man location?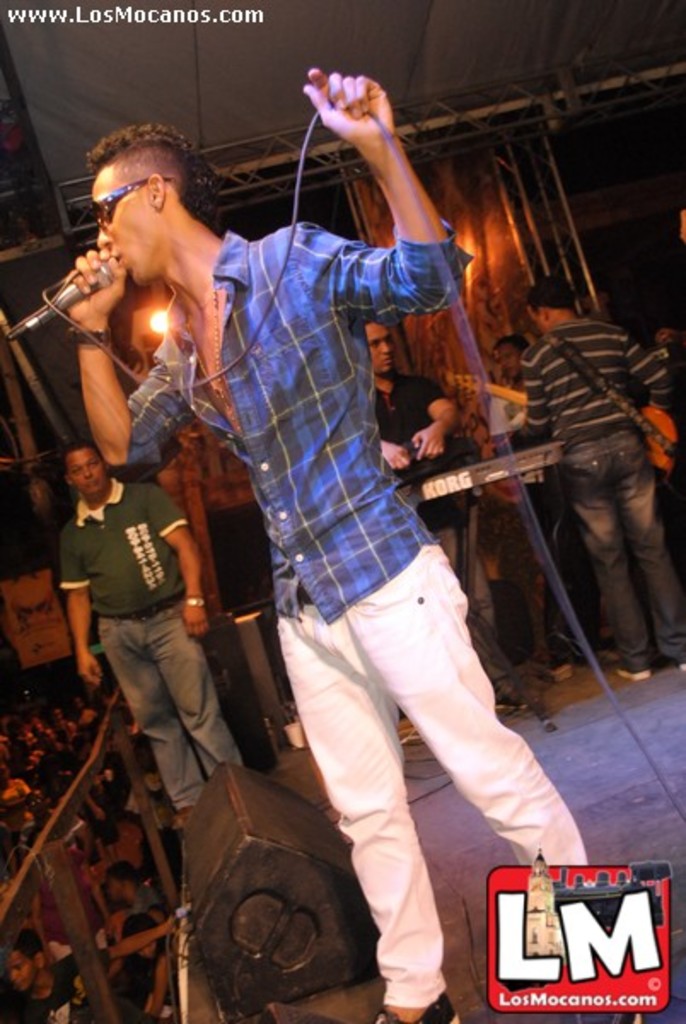
bbox(507, 292, 684, 672)
